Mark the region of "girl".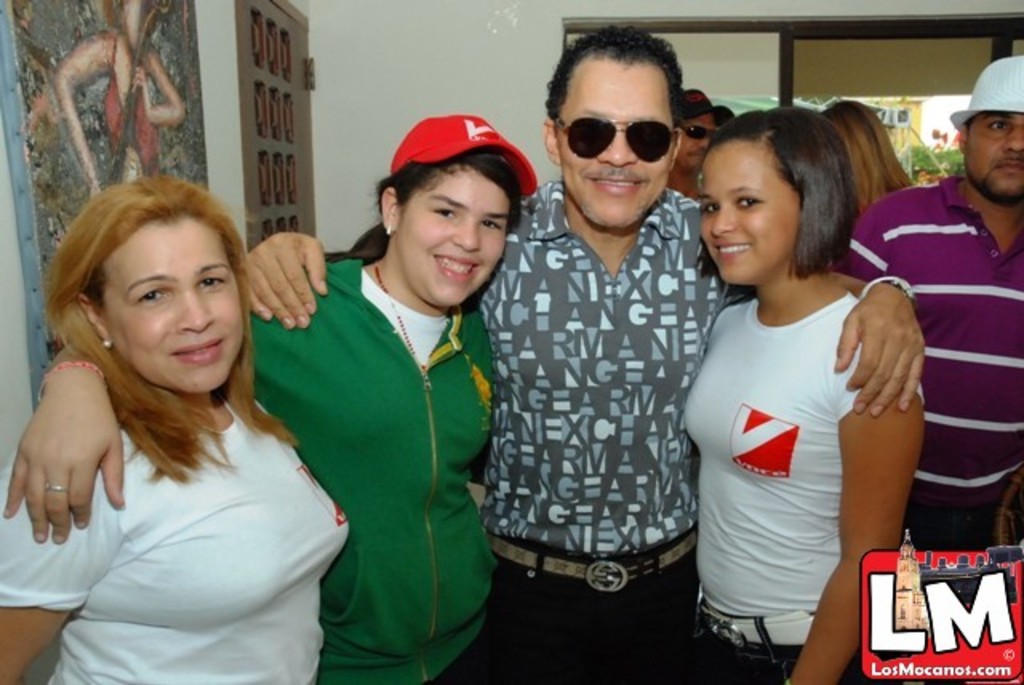
Region: 230 112 538 683.
